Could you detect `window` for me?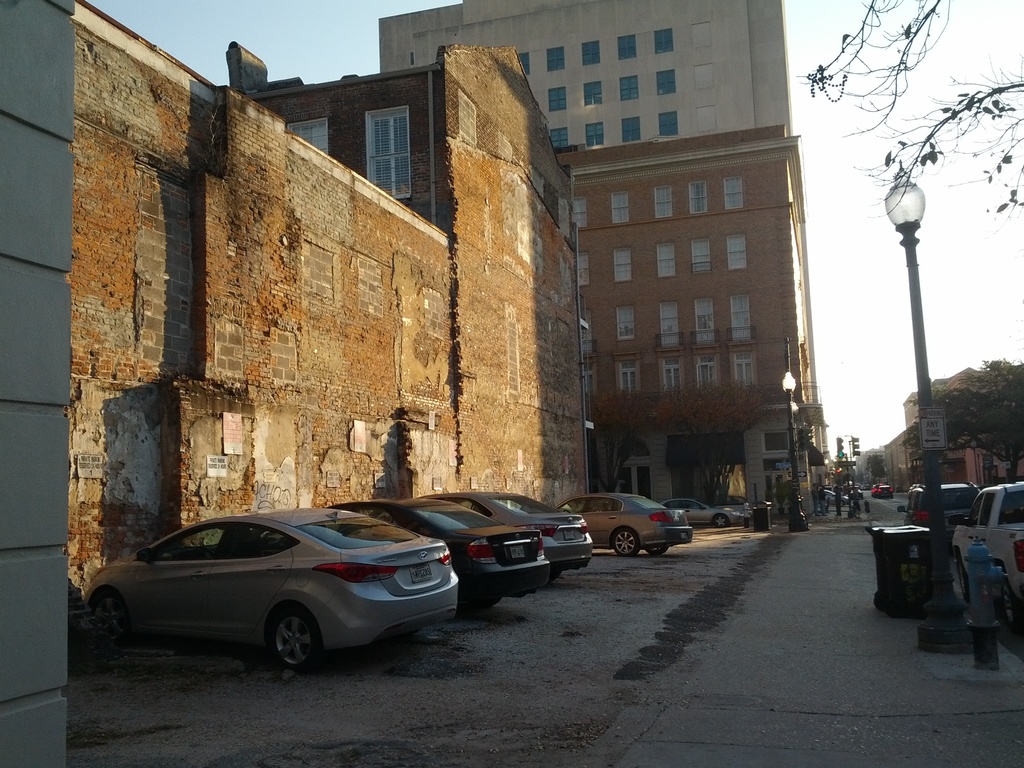
Detection result: pyautogui.locateOnScreen(657, 113, 678, 138).
